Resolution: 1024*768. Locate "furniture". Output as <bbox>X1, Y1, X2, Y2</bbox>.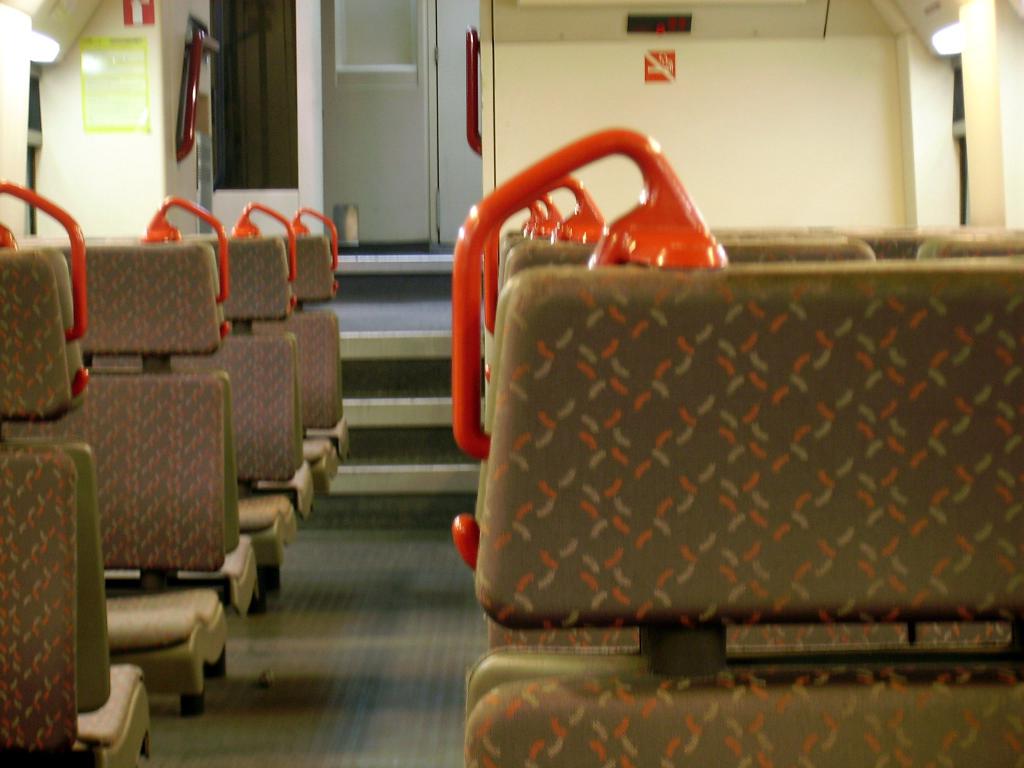
<bbox>55, 195, 227, 712</bbox>.
